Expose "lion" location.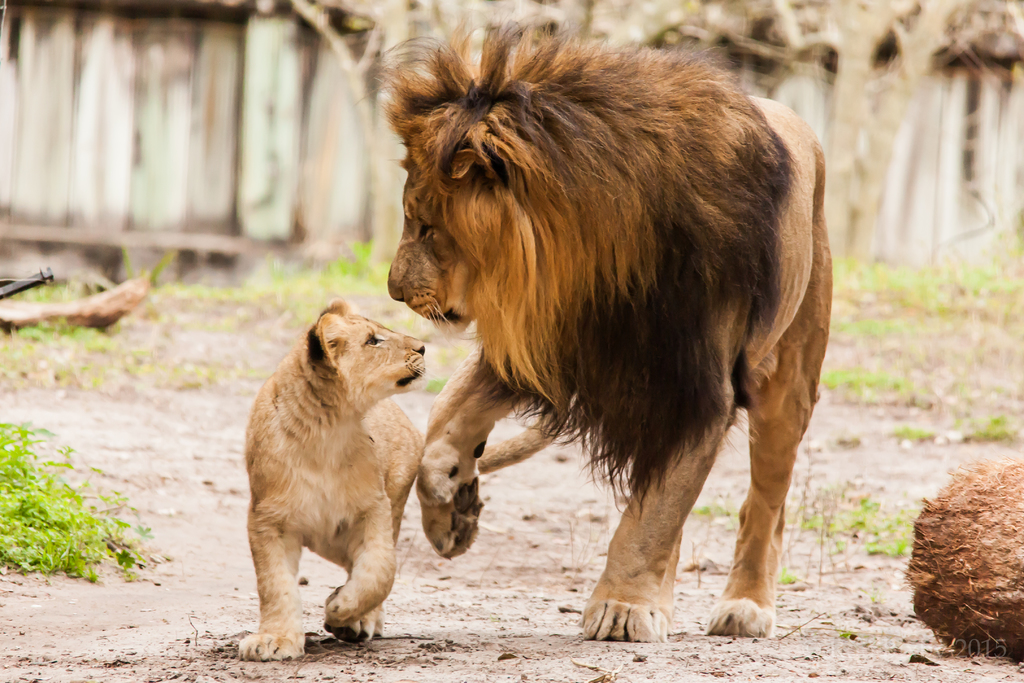
Exposed at x1=232 y1=293 x2=424 y2=661.
